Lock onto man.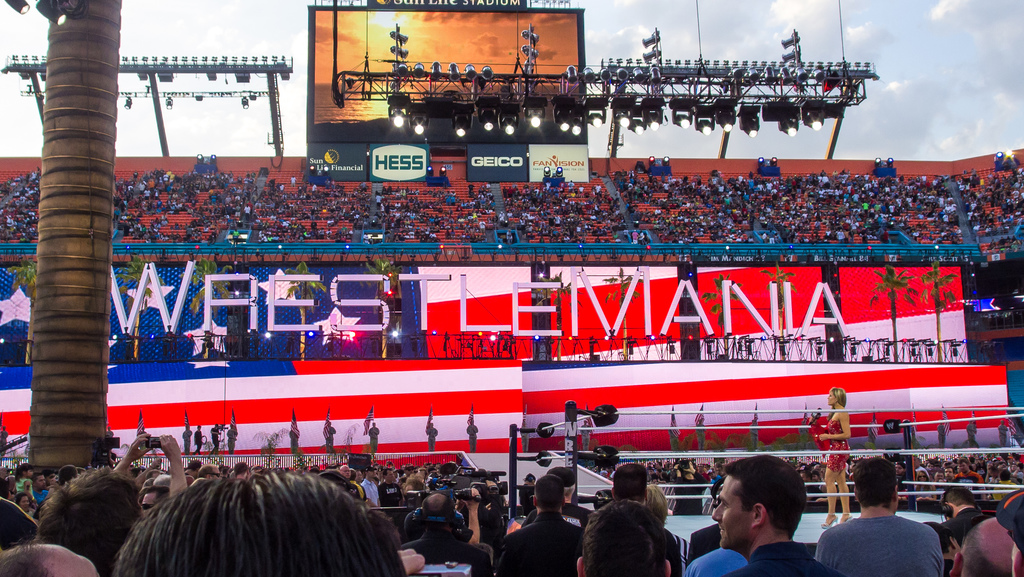
Locked: rect(178, 420, 191, 456).
